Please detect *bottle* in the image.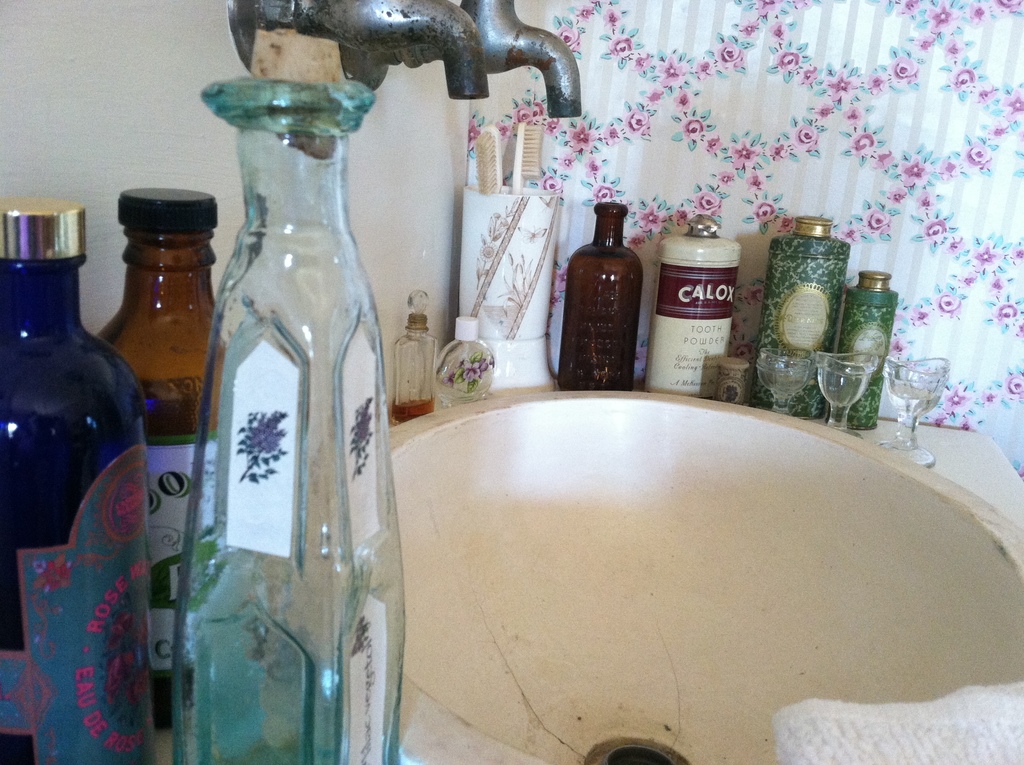
pyautogui.locateOnScreen(98, 188, 218, 730).
